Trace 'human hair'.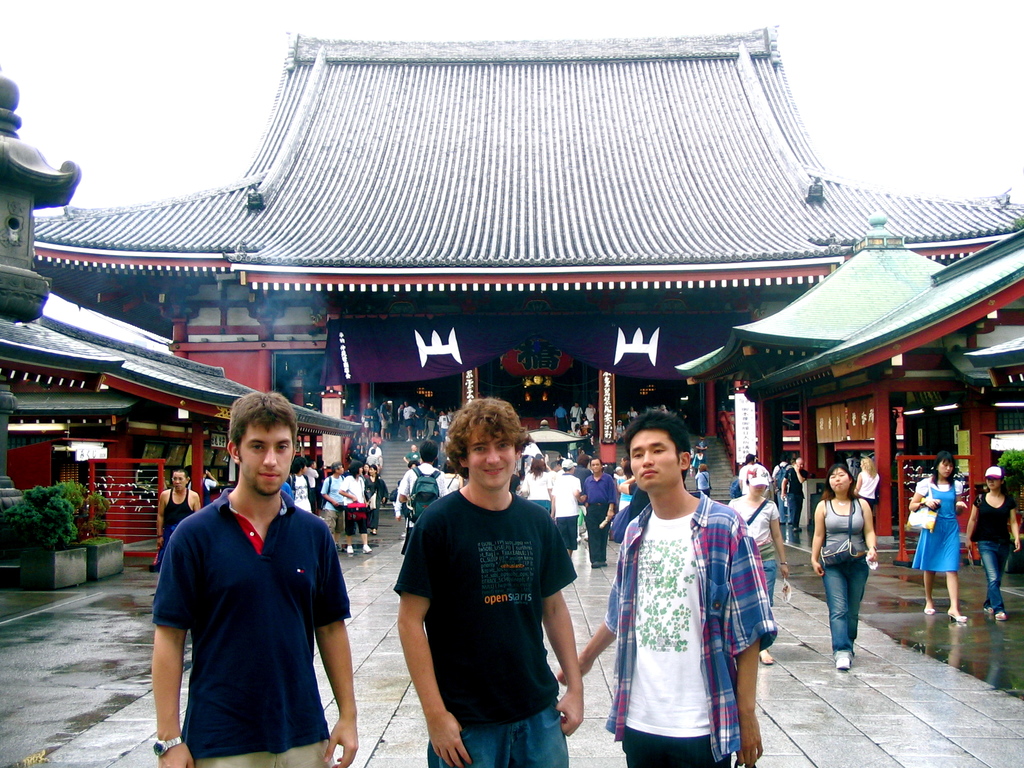
Traced to x1=932, y1=448, x2=959, y2=490.
